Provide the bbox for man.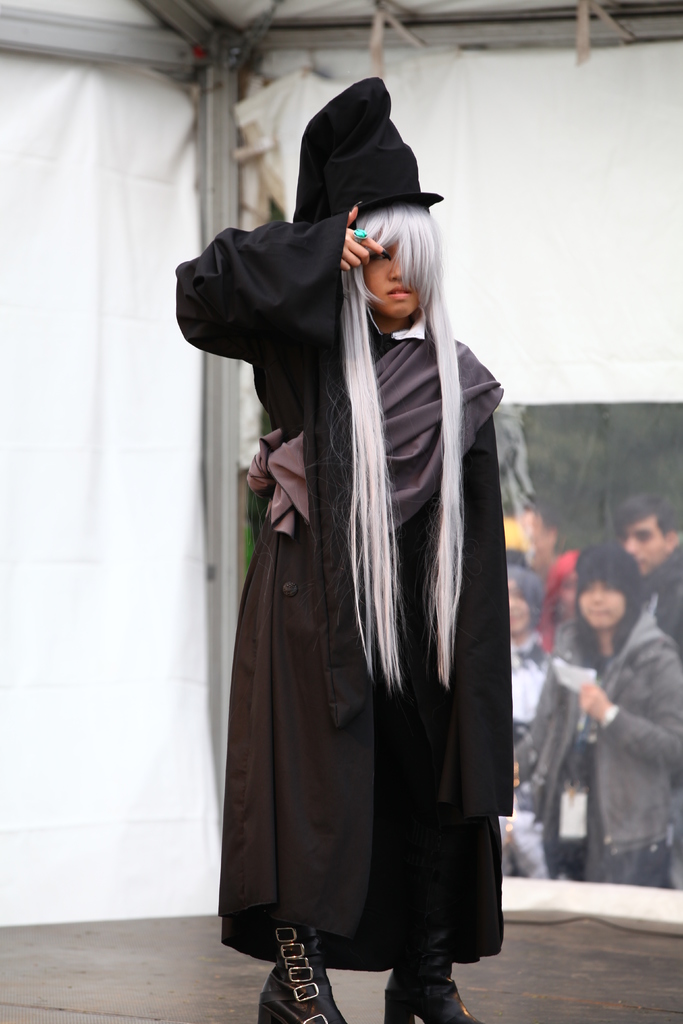
(550,544,675,879).
